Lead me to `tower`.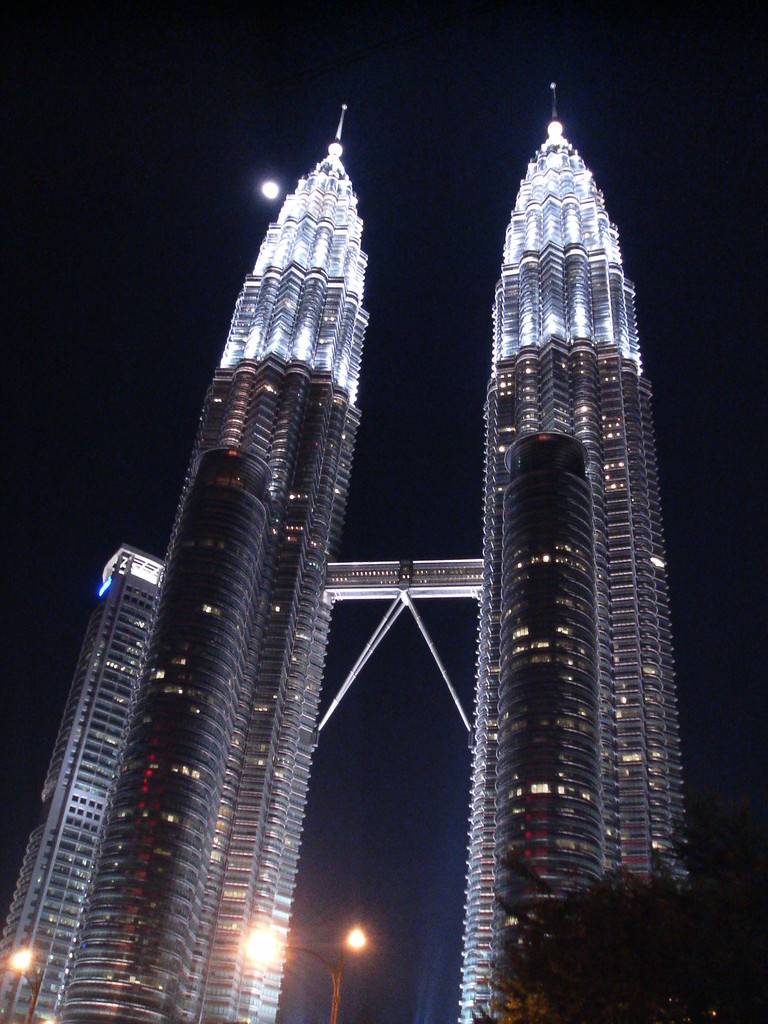
Lead to [left=39, top=48, right=743, bottom=945].
